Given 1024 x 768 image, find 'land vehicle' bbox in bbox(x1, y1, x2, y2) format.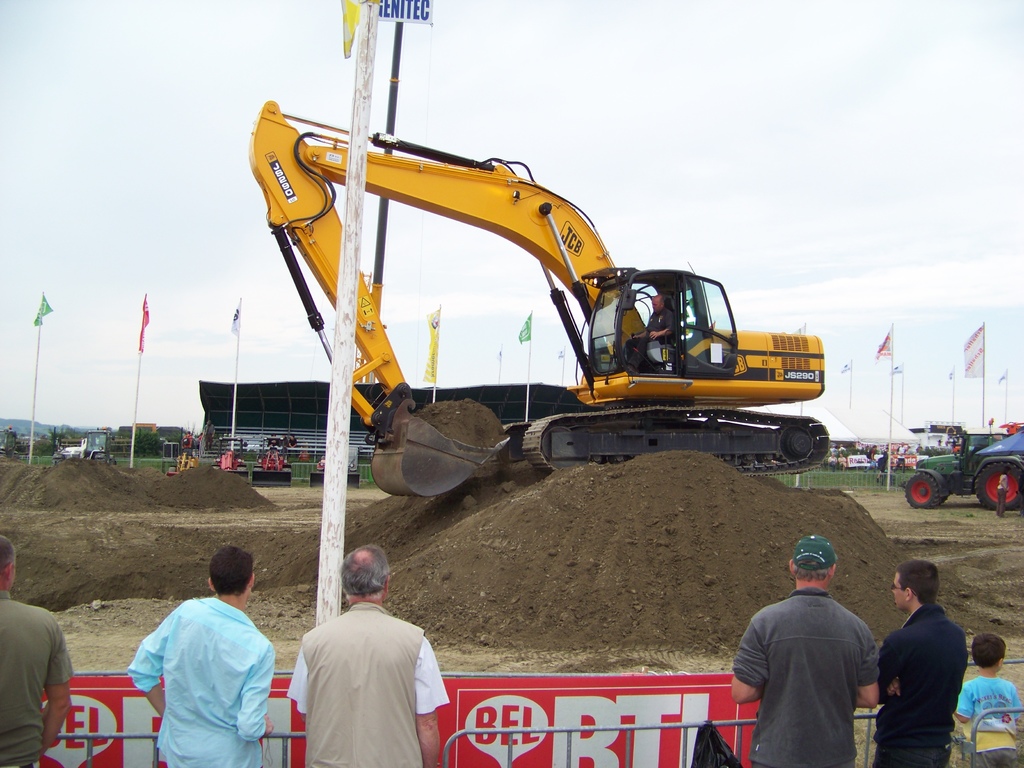
bbox(53, 429, 113, 458).
